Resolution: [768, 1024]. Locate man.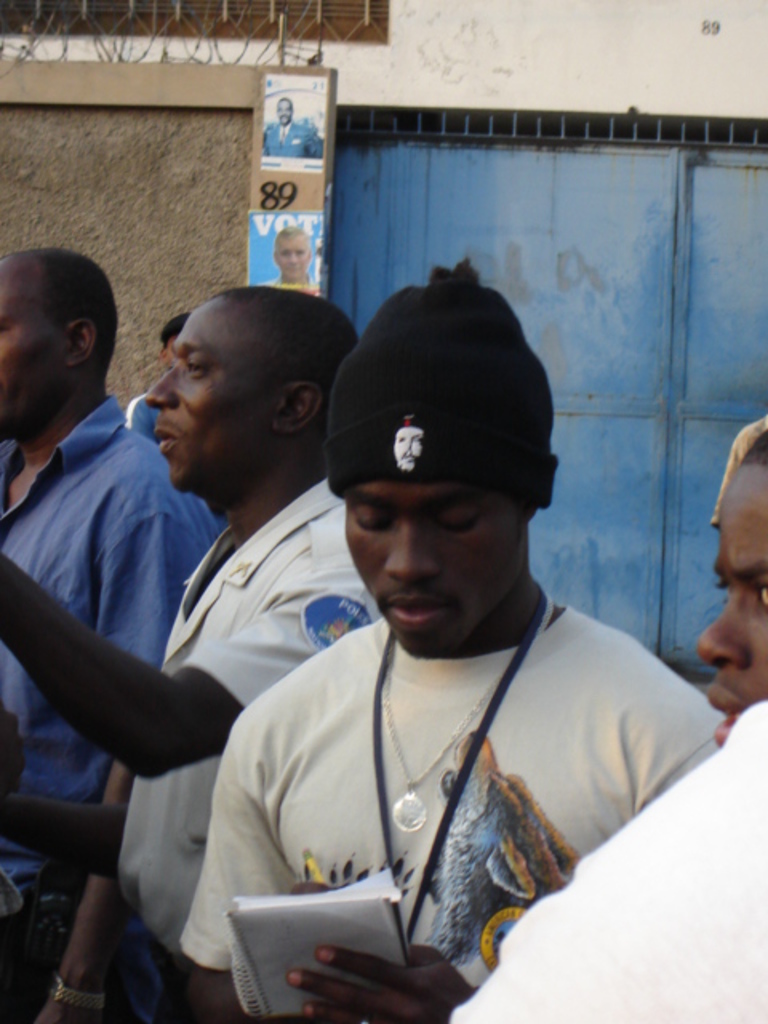
box(0, 467, 378, 1022).
